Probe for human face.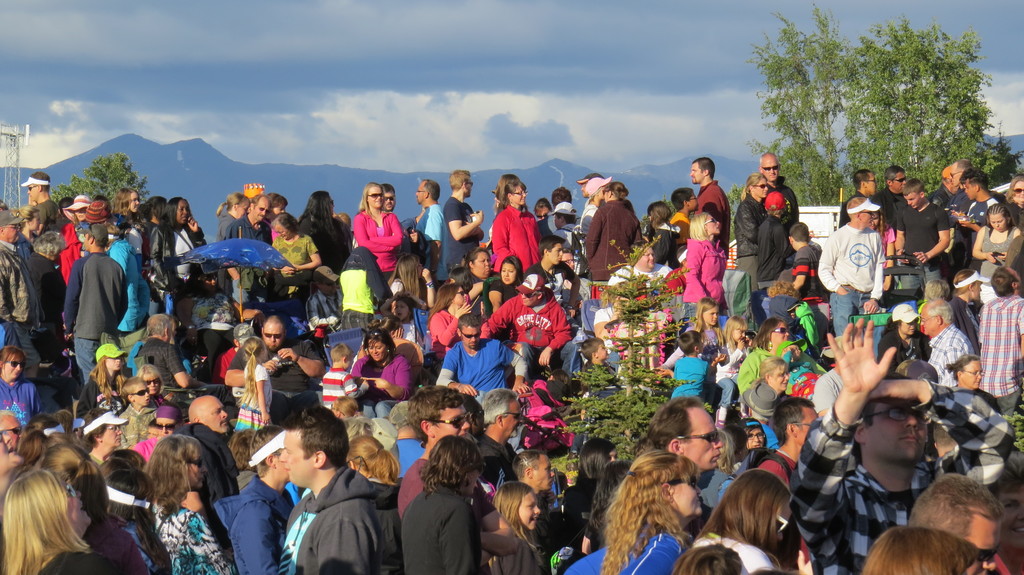
Probe result: x1=411 y1=181 x2=426 y2=205.
